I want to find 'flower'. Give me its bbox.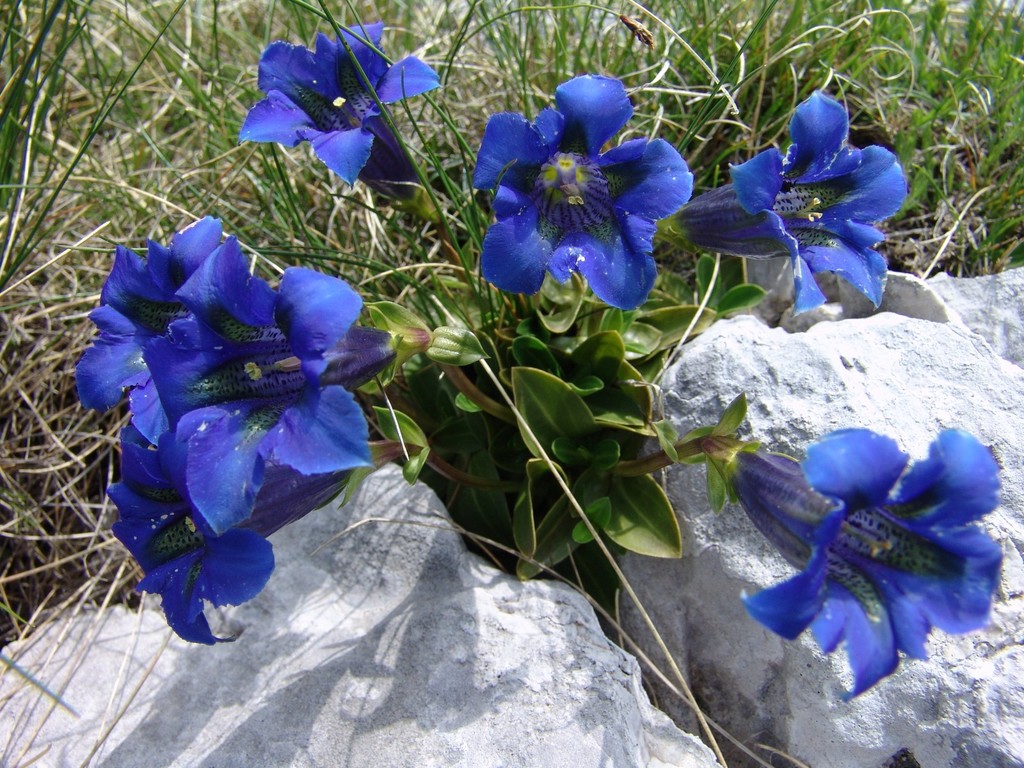
pyautogui.locateOnScreen(134, 237, 380, 532).
